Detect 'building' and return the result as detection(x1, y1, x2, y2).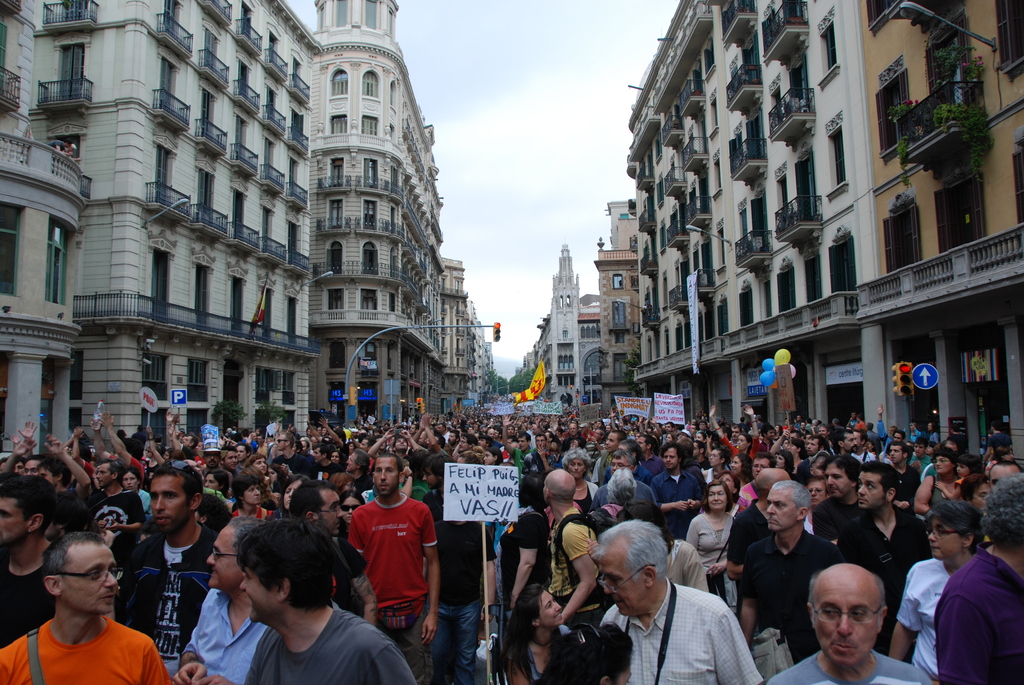
detection(307, 0, 449, 433).
